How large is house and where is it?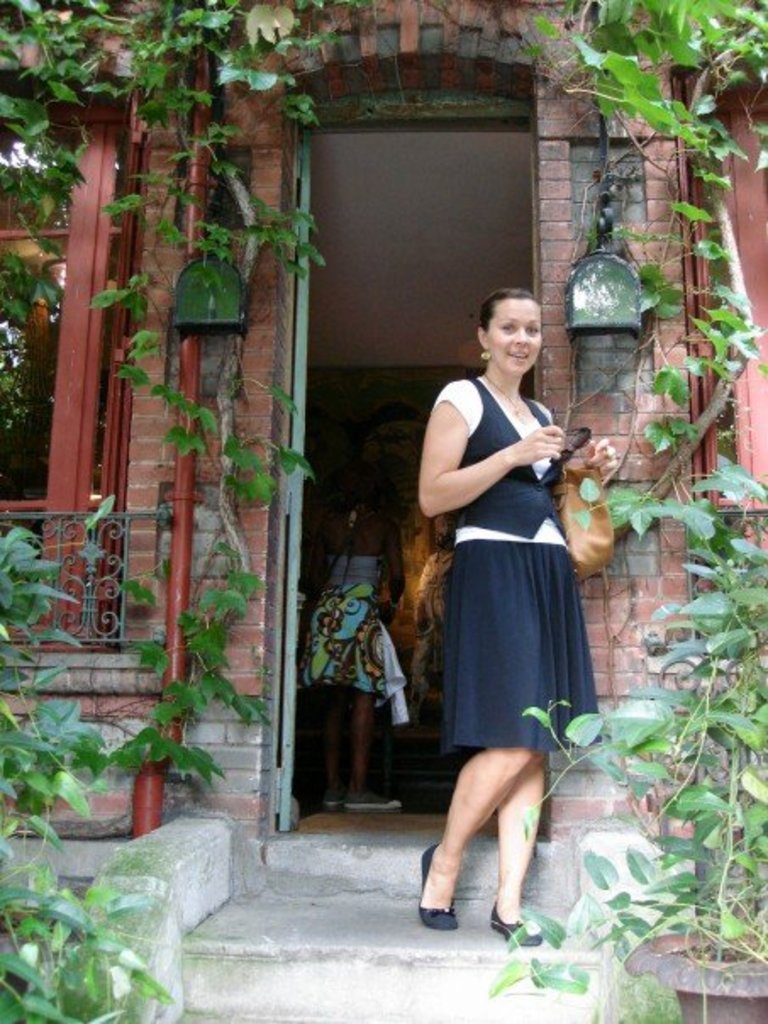
Bounding box: region(0, 0, 766, 849).
